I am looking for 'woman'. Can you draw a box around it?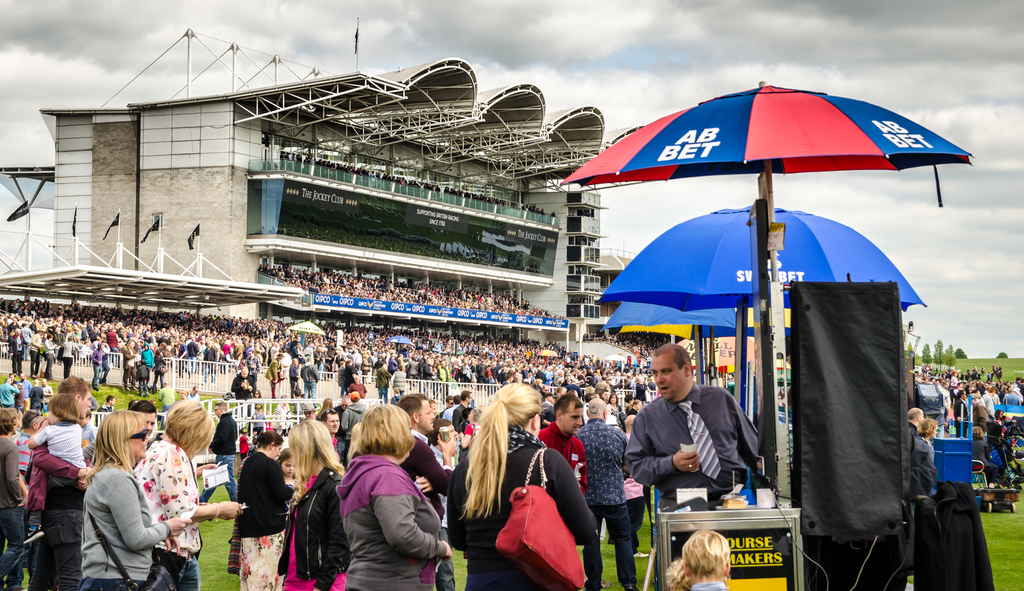
Sure, the bounding box is region(995, 410, 1002, 425).
